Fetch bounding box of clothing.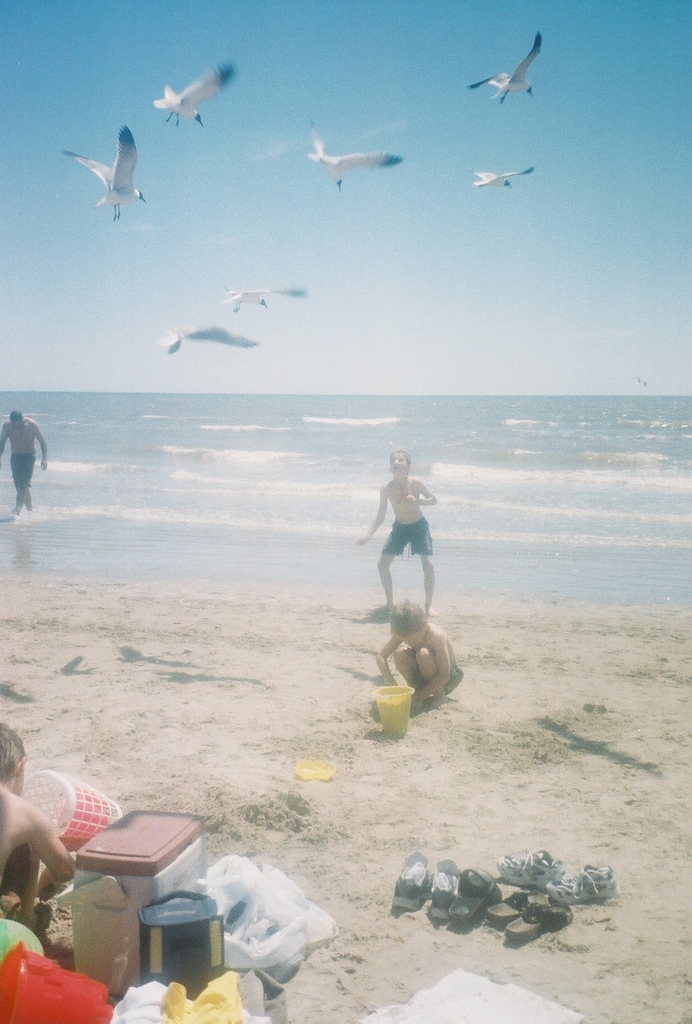
Bbox: (left=389, top=511, right=429, bottom=561).
